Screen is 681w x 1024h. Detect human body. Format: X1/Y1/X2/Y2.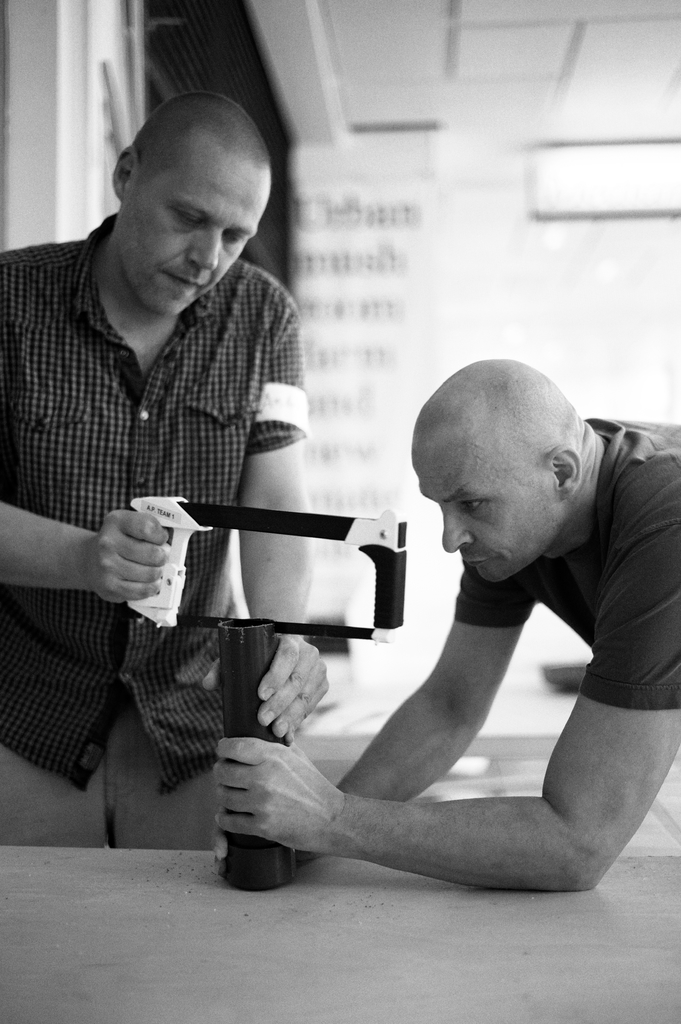
0/218/329/848.
